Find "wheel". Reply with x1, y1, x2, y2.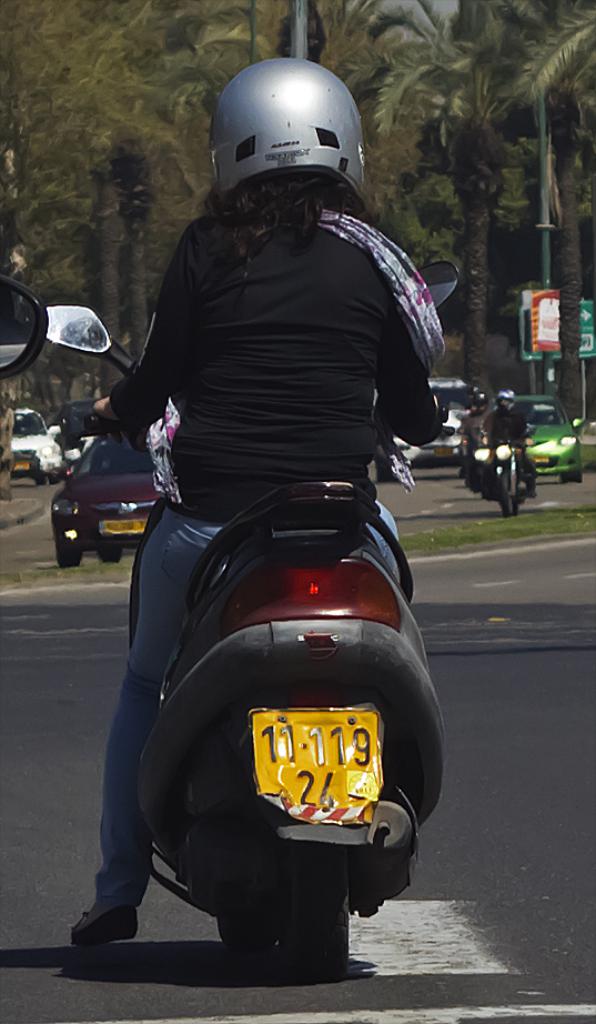
562, 470, 579, 482.
